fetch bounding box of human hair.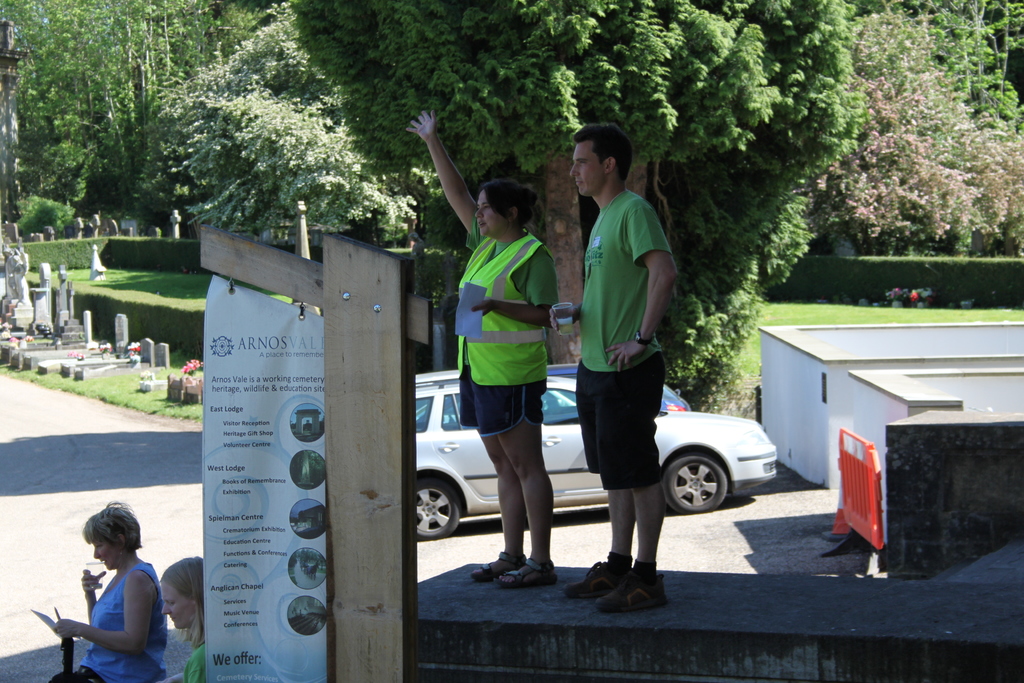
Bbox: 481, 179, 540, 225.
